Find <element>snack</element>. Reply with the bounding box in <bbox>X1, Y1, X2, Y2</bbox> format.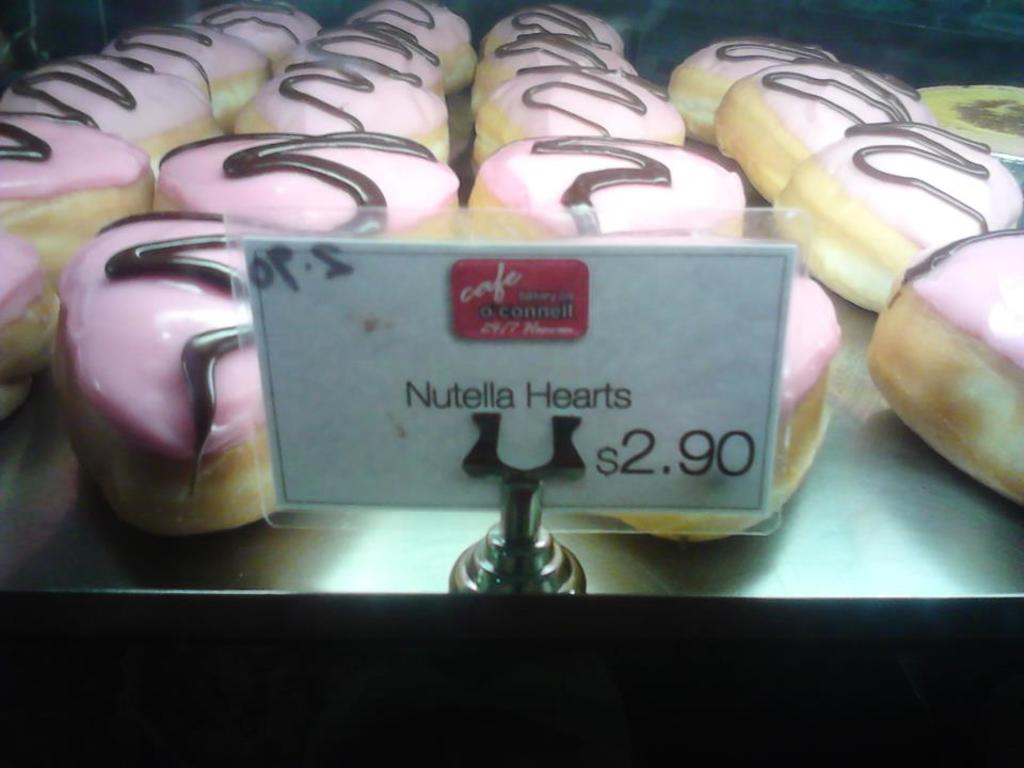
<bbox>103, 15, 275, 116</bbox>.
